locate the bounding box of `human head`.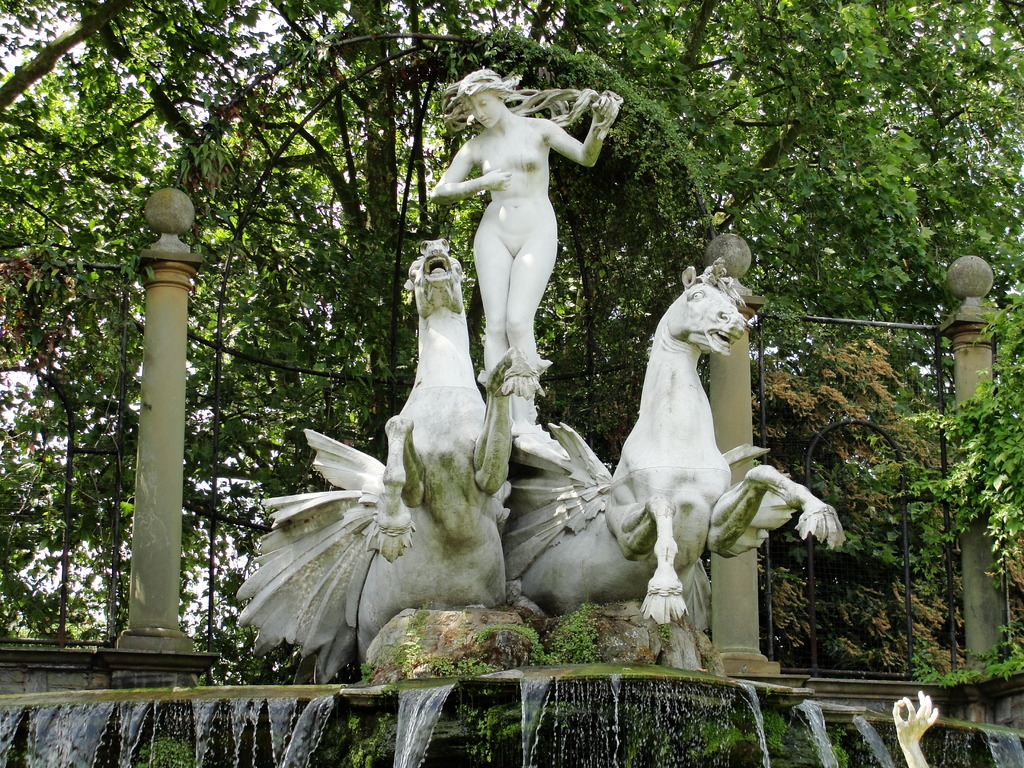
Bounding box: 444/83/614/206.
